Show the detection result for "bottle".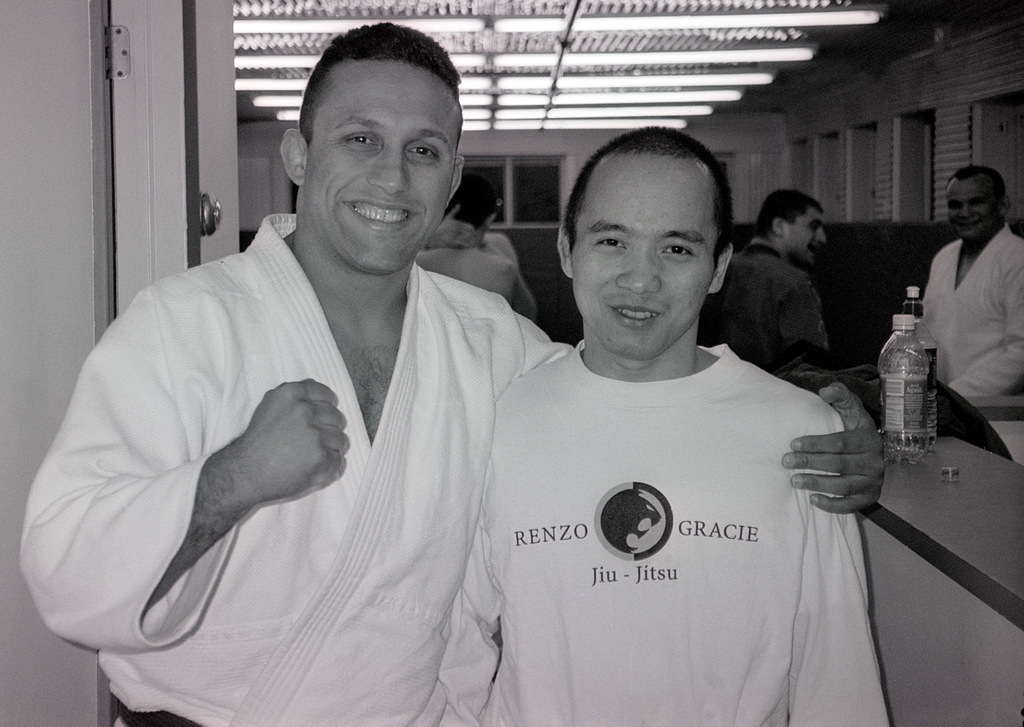
(902,284,938,447).
